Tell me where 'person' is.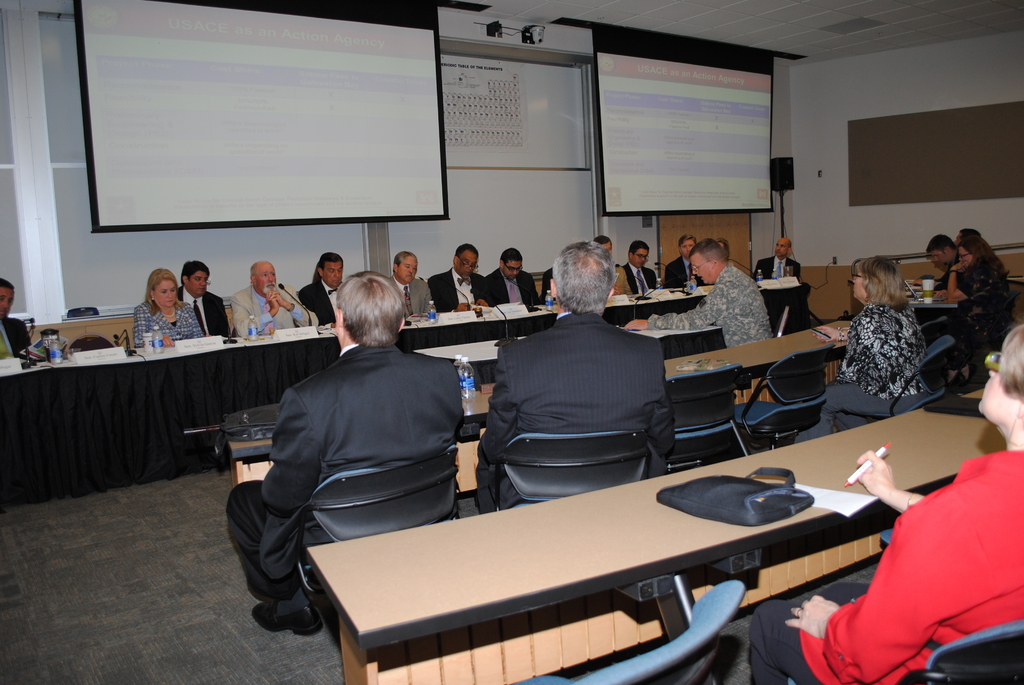
'person' is at box=[621, 243, 657, 295].
